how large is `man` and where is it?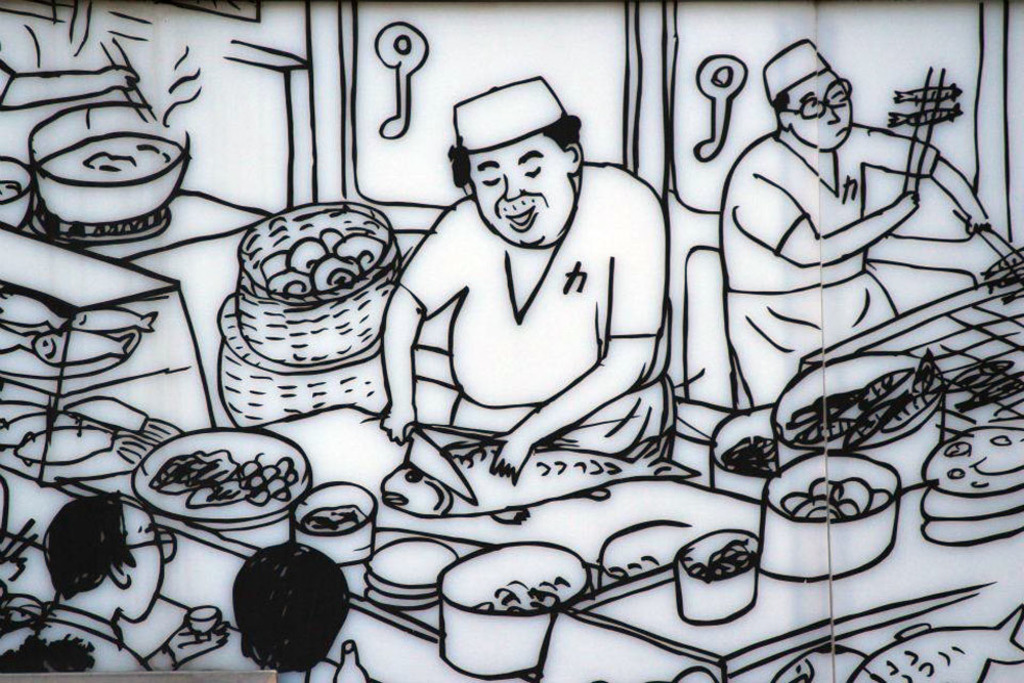
Bounding box: left=717, top=36, right=990, bottom=408.
